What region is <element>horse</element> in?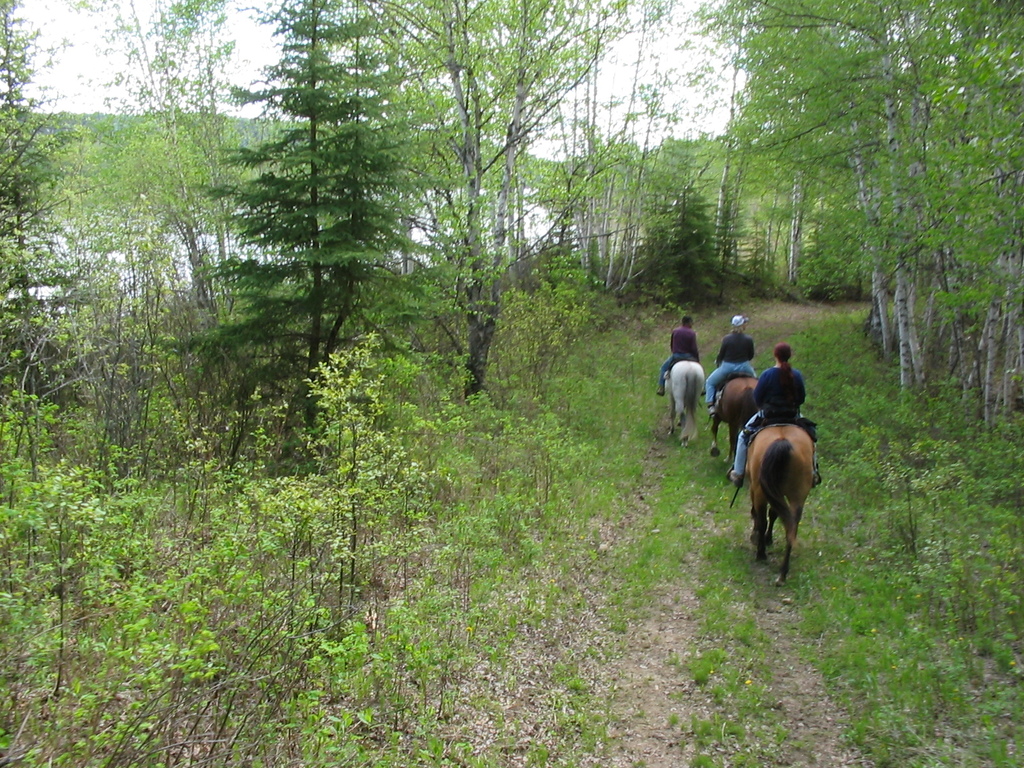
743:423:813:586.
